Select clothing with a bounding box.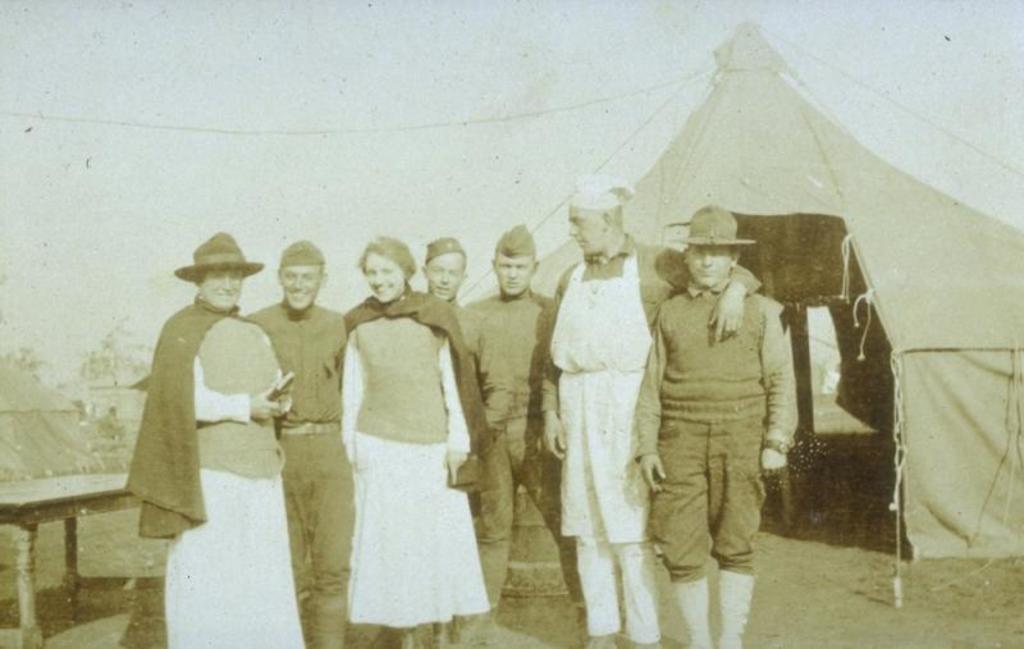
bbox=[462, 422, 586, 632].
